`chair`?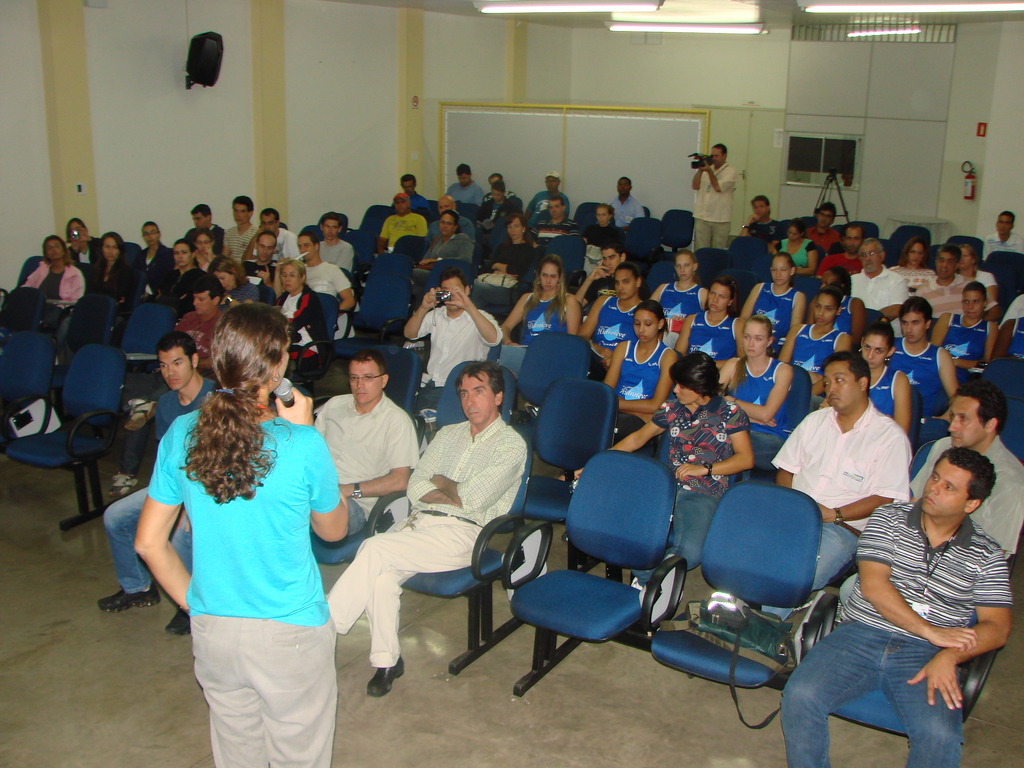
358:424:537:675
